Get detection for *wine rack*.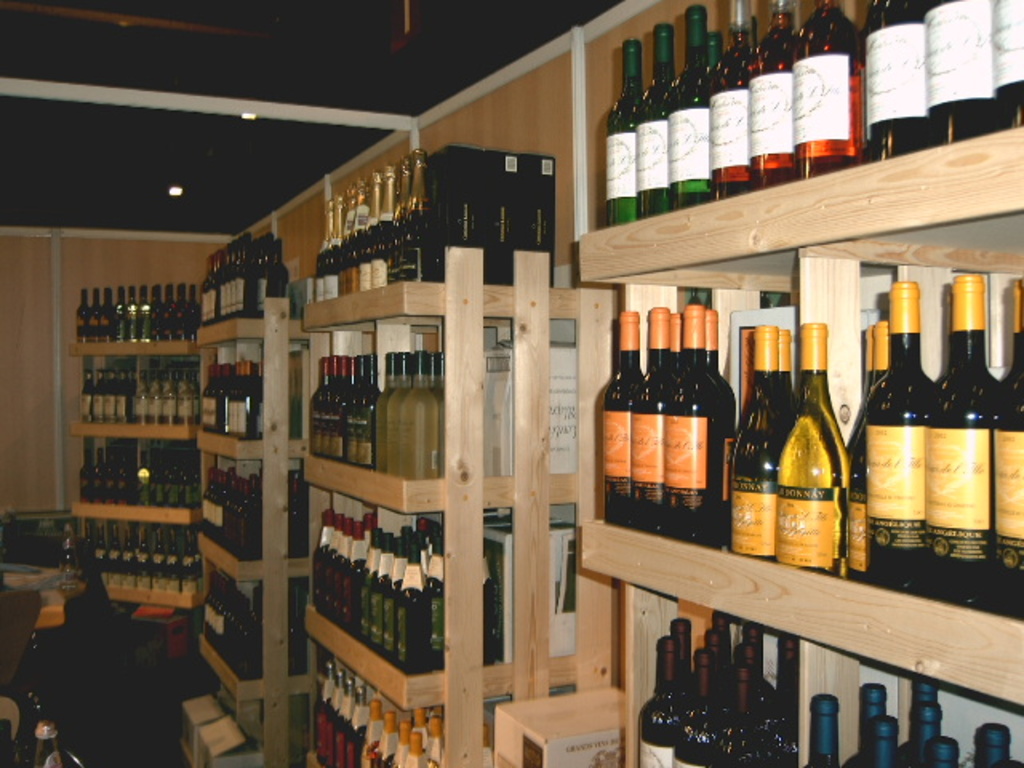
Detection: l=56, t=280, r=198, b=618.
